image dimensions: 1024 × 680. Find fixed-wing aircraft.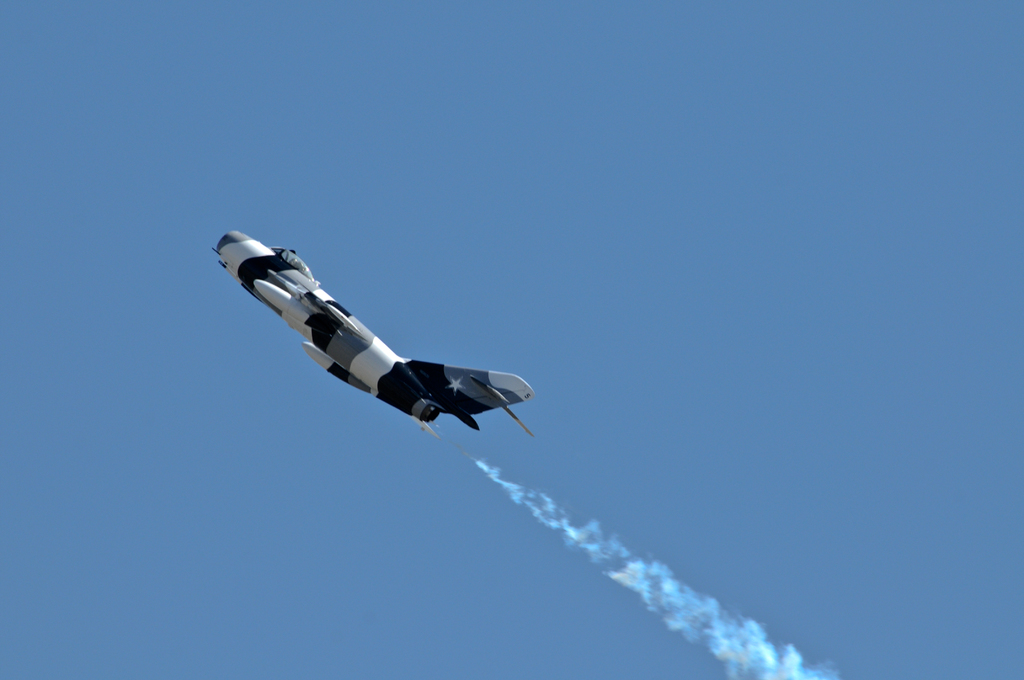
detection(204, 227, 543, 445).
